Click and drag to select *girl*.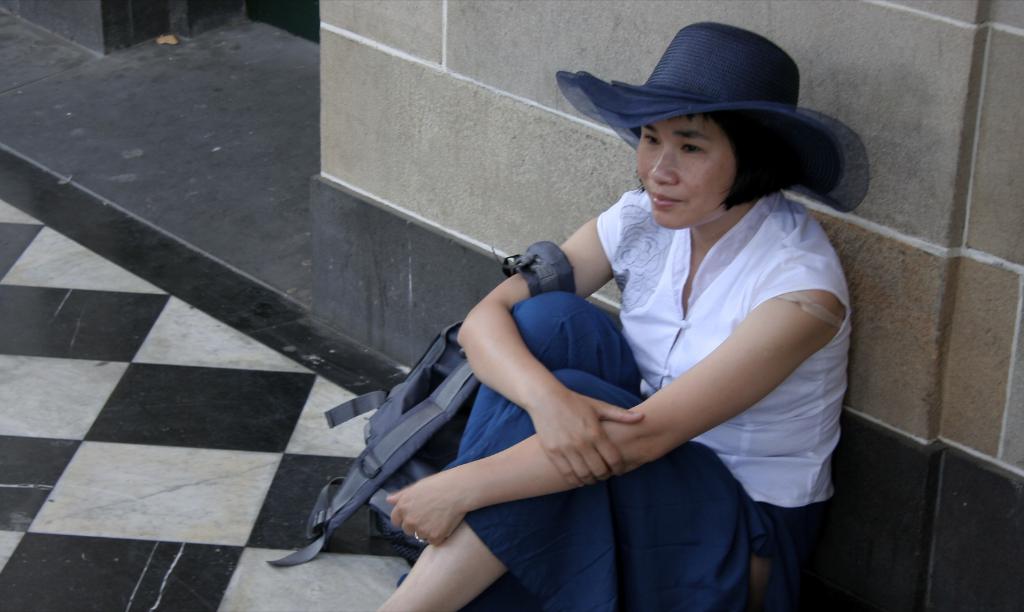
Selection: pyautogui.locateOnScreen(394, 18, 848, 611).
